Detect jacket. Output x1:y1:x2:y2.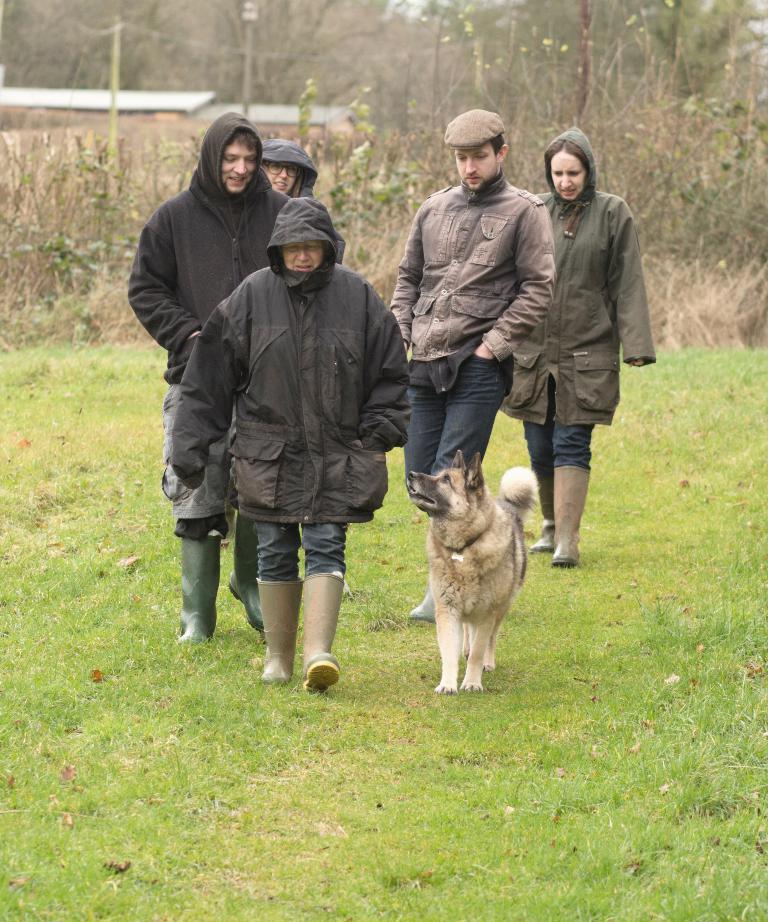
128:108:295:381.
